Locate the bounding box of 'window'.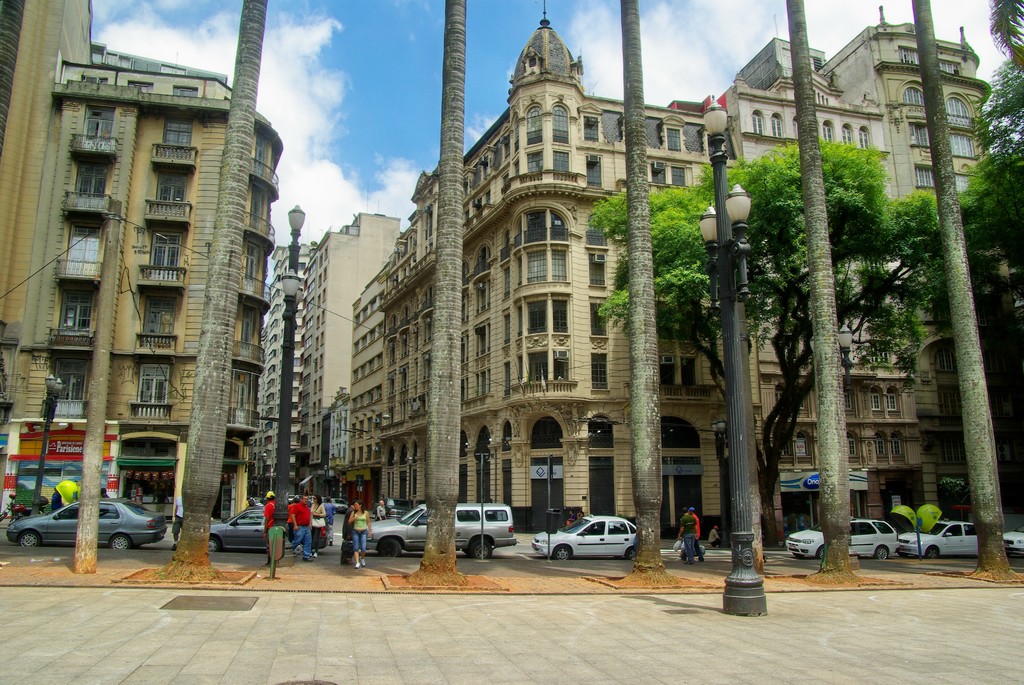
Bounding box: region(51, 359, 85, 400).
